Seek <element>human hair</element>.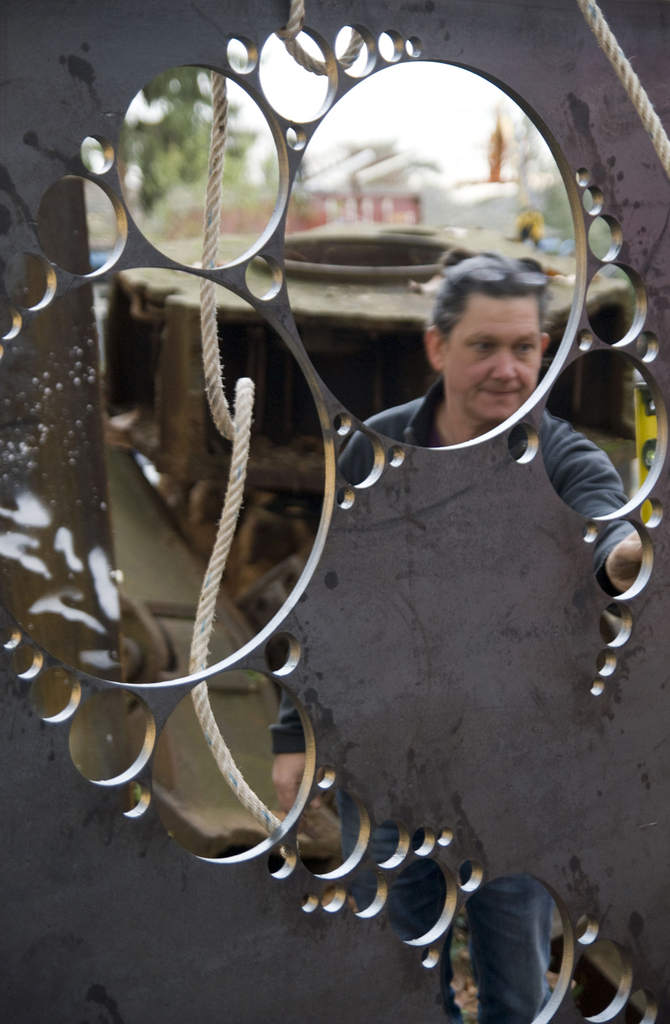
l=438, t=255, r=551, b=364.
